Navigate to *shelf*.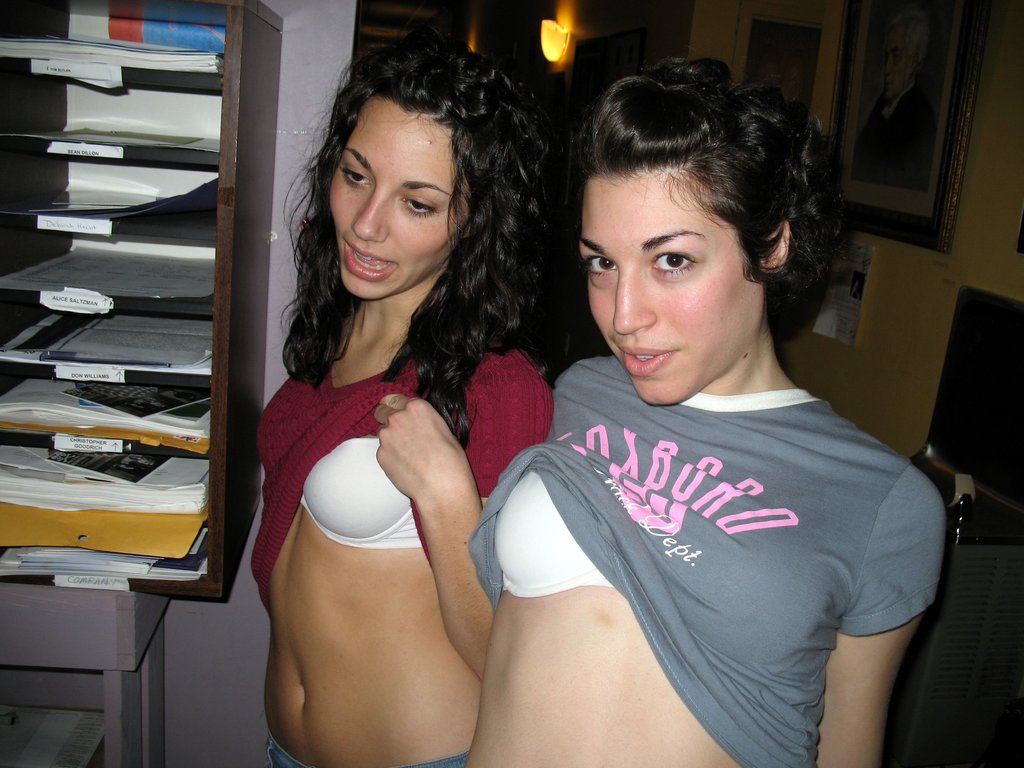
Navigation target: select_region(0, 460, 222, 595).
